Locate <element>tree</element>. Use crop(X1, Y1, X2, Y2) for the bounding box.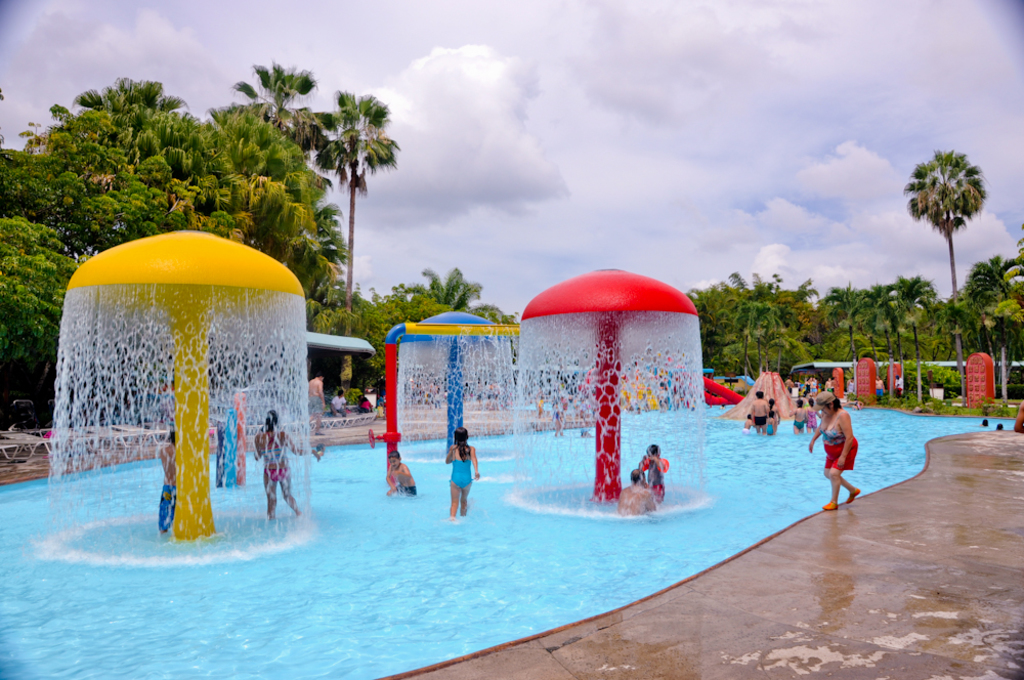
crop(900, 141, 985, 373).
